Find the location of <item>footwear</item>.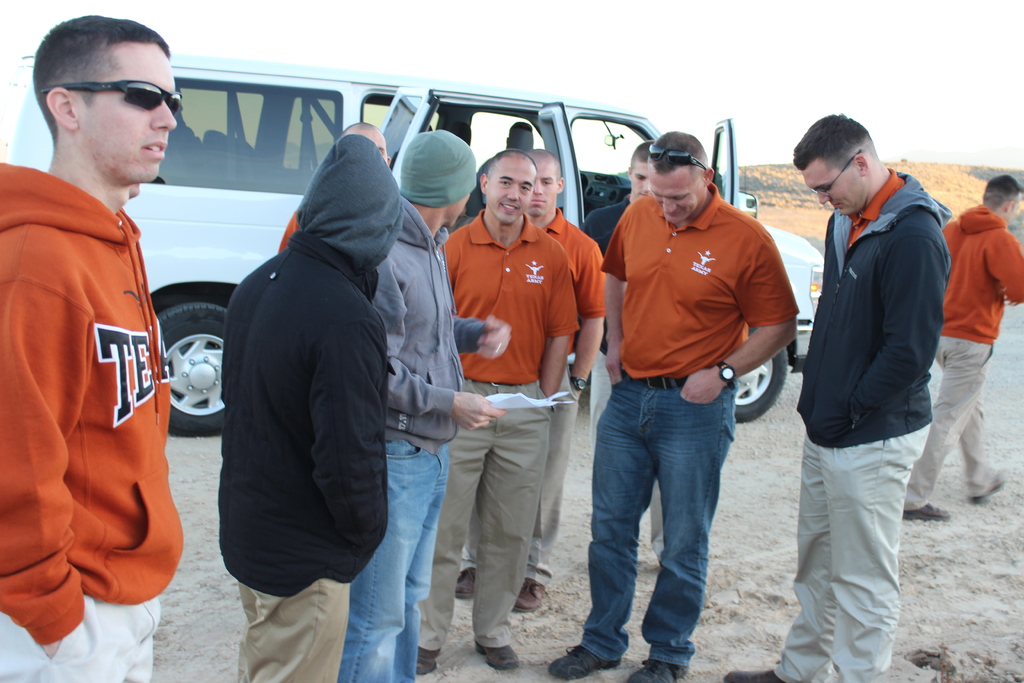
Location: <region>630, 661, 688, 682</region>.
